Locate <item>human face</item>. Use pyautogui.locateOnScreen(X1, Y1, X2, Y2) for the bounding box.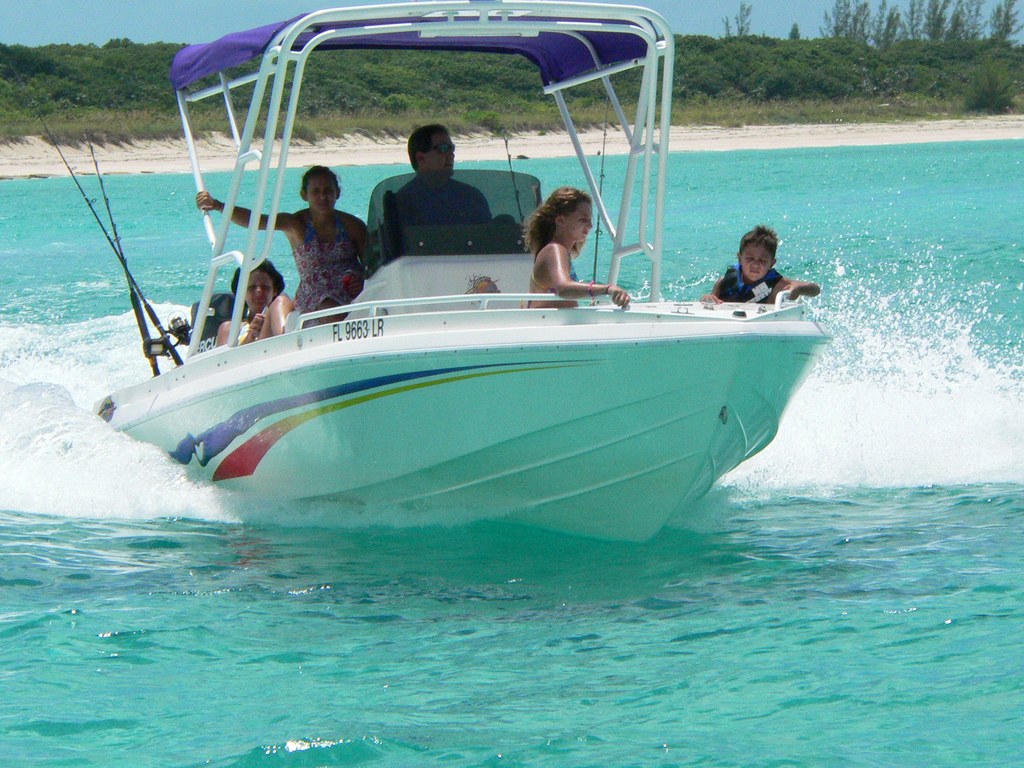
pyautogui.locateOnScreen(238, 273, 269, 311).
